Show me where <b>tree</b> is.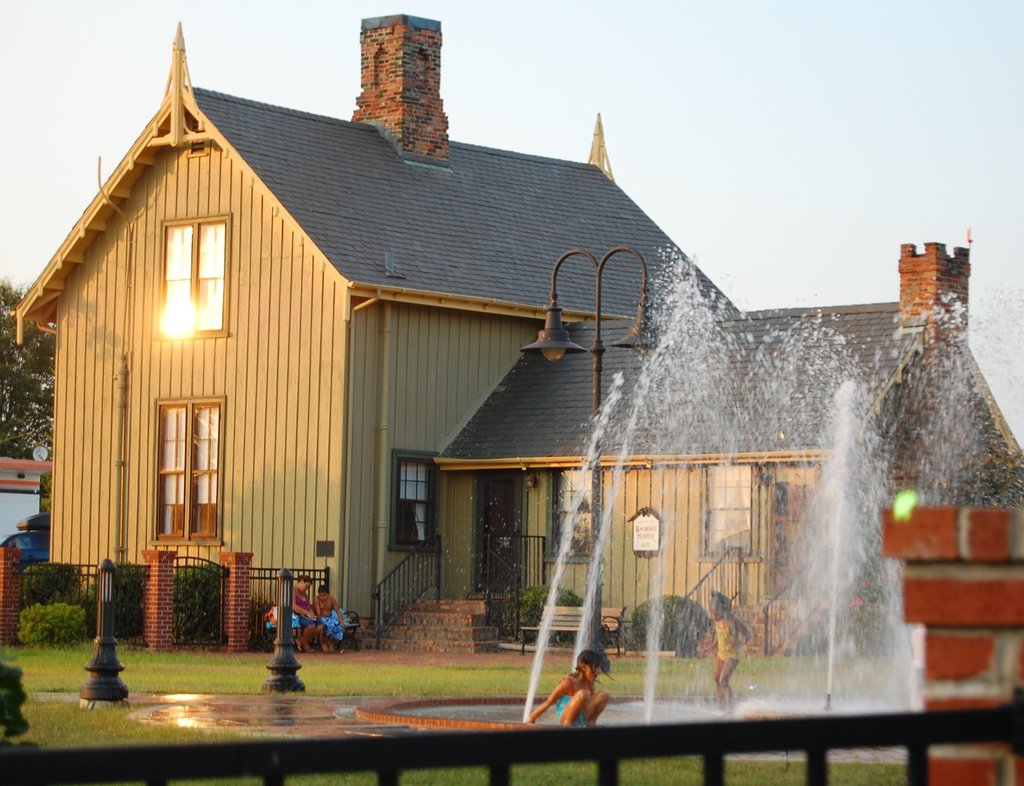
<b>tree</b> is at x1=0 y1=281 x2=58 y2=455.
